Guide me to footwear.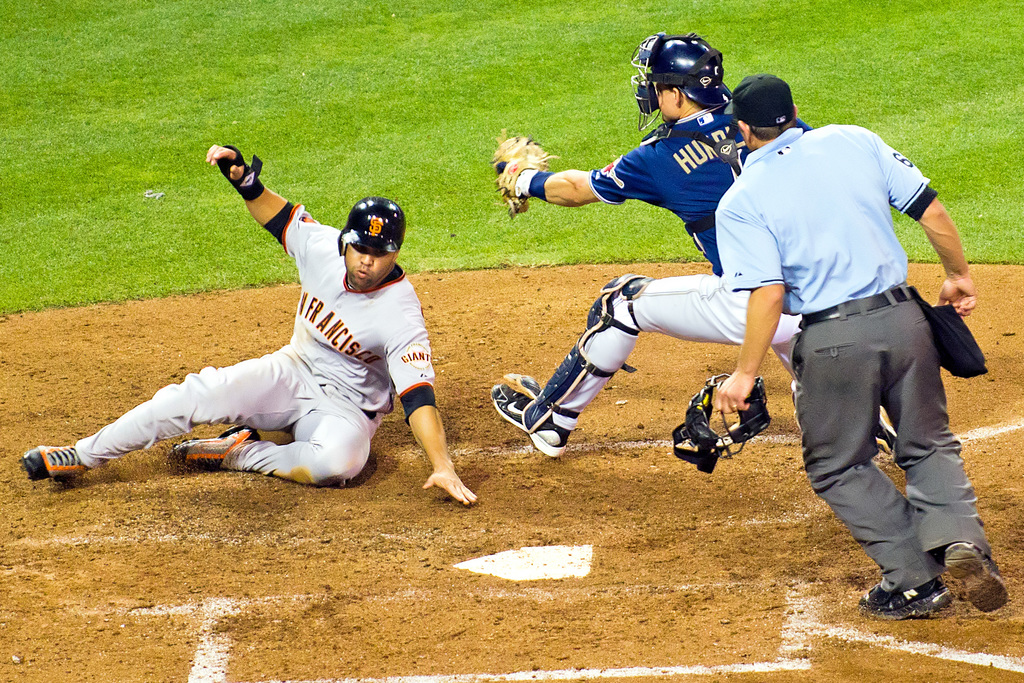
Guidance: rect(489, 384, 576, 462).
